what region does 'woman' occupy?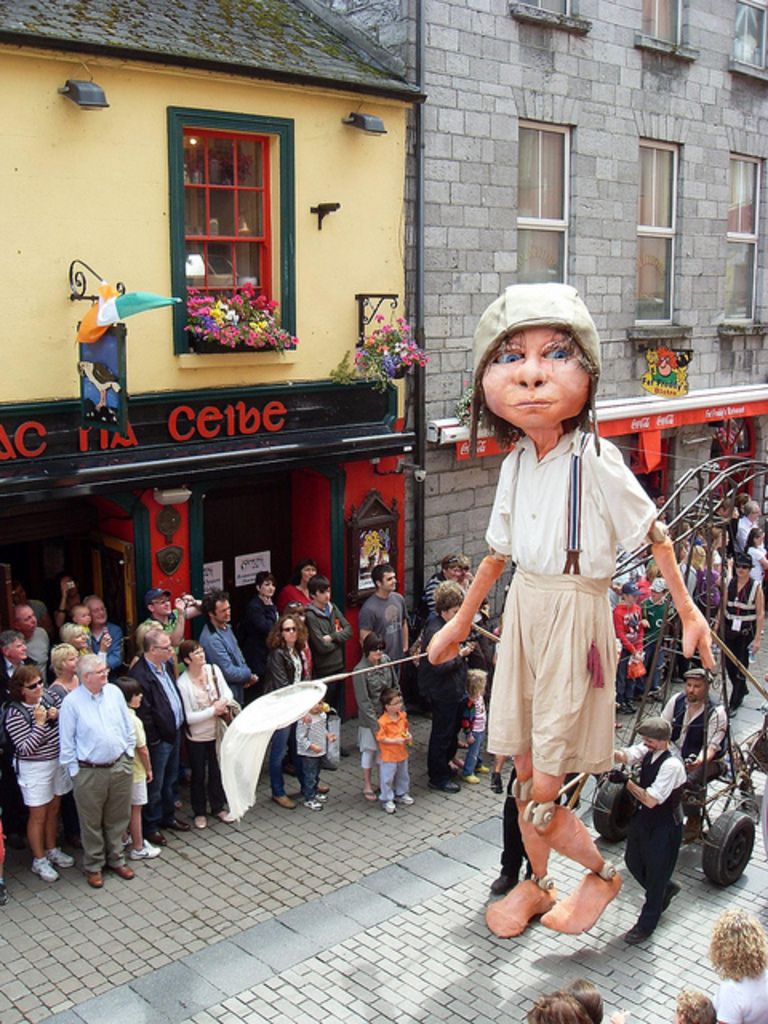
(2,667,66,891).
